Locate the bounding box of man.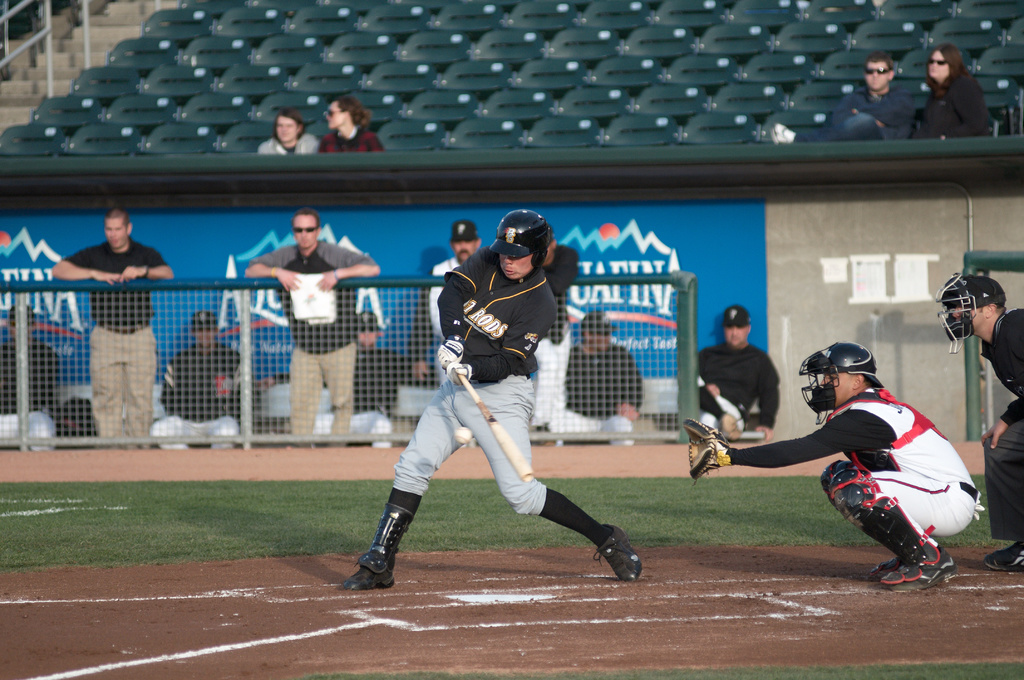
Bounding box: 337,216,662,599.
